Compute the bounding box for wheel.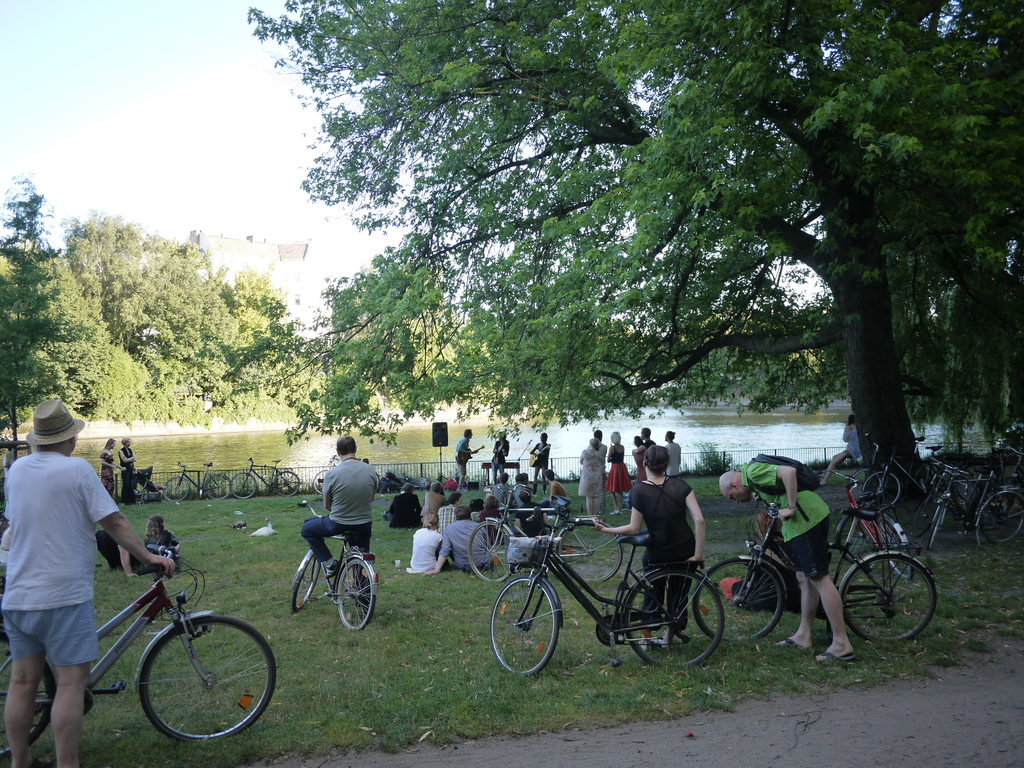
rect(468, 522, 514, 585).
